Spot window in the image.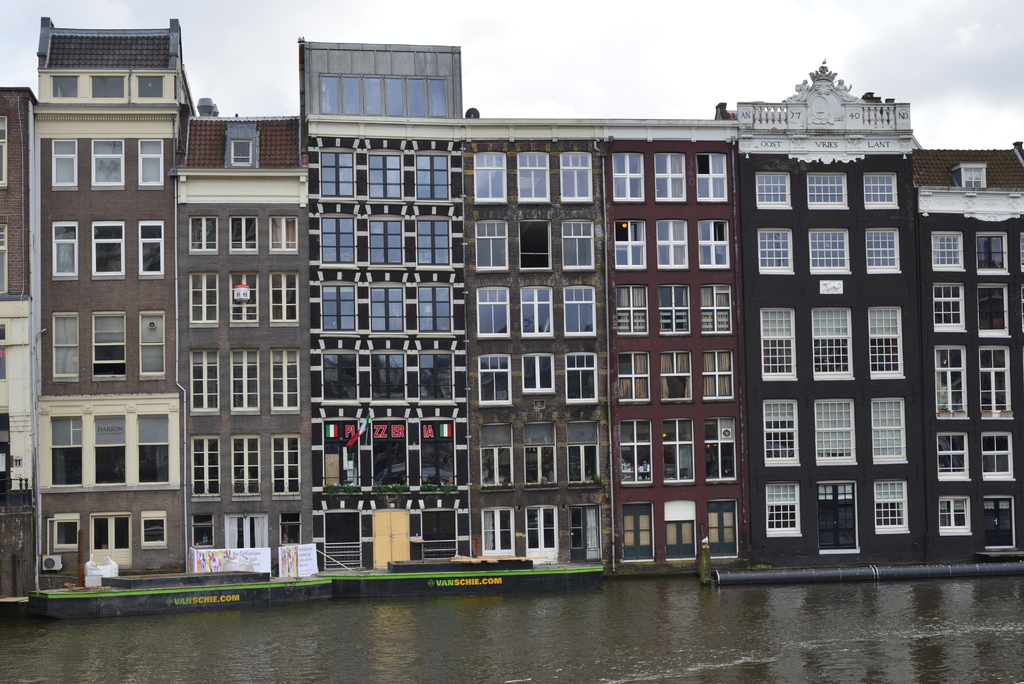
window found at Rect(769, 481, 800, 528).
